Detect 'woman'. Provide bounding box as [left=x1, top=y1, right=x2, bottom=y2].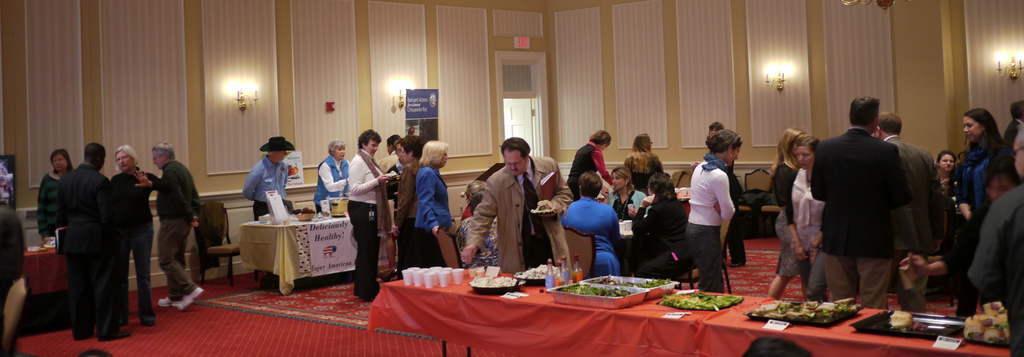
[left=945, top=105, right=1014, bottom=325].
